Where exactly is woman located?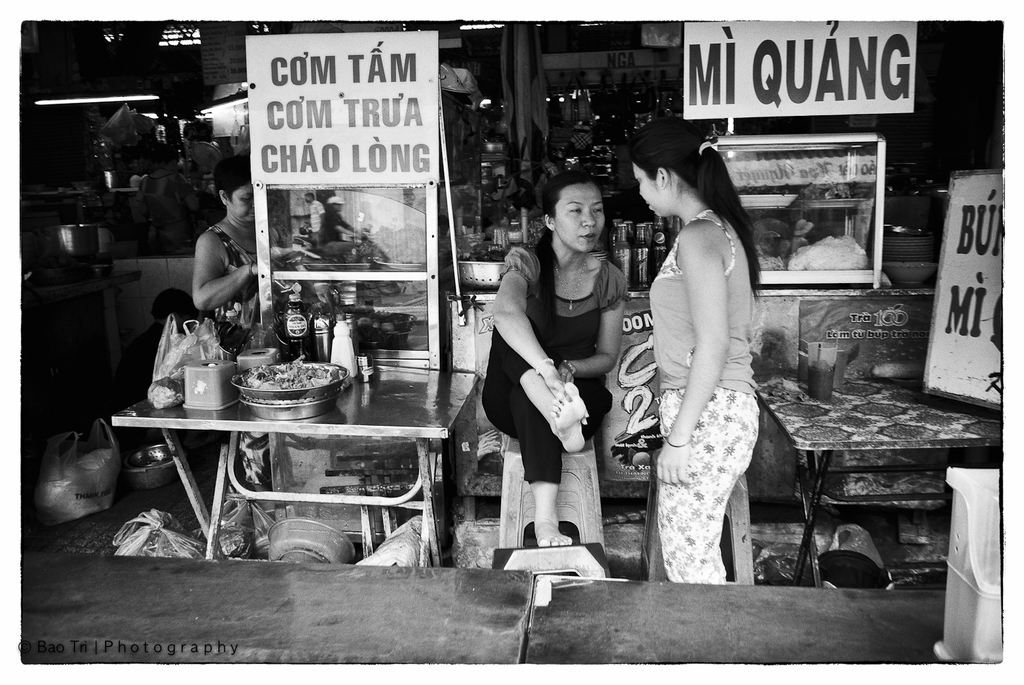
Its bounding box is 614, 97, 780, 600.
